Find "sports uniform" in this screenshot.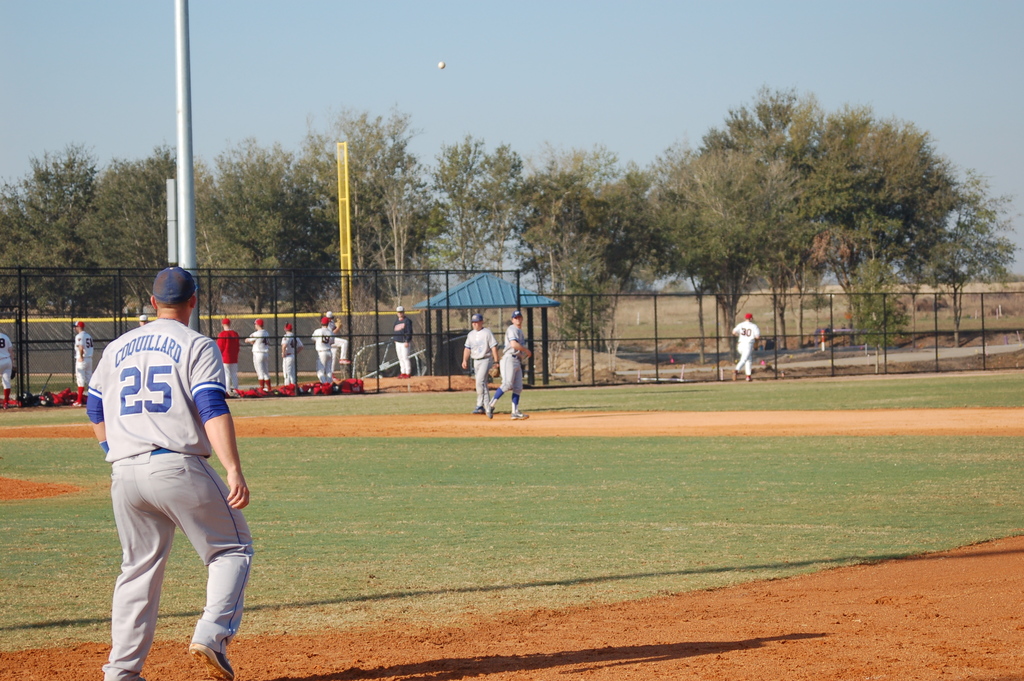
The bounding box for "sports uniform" is bbox=[457, 326, 497, 405].
